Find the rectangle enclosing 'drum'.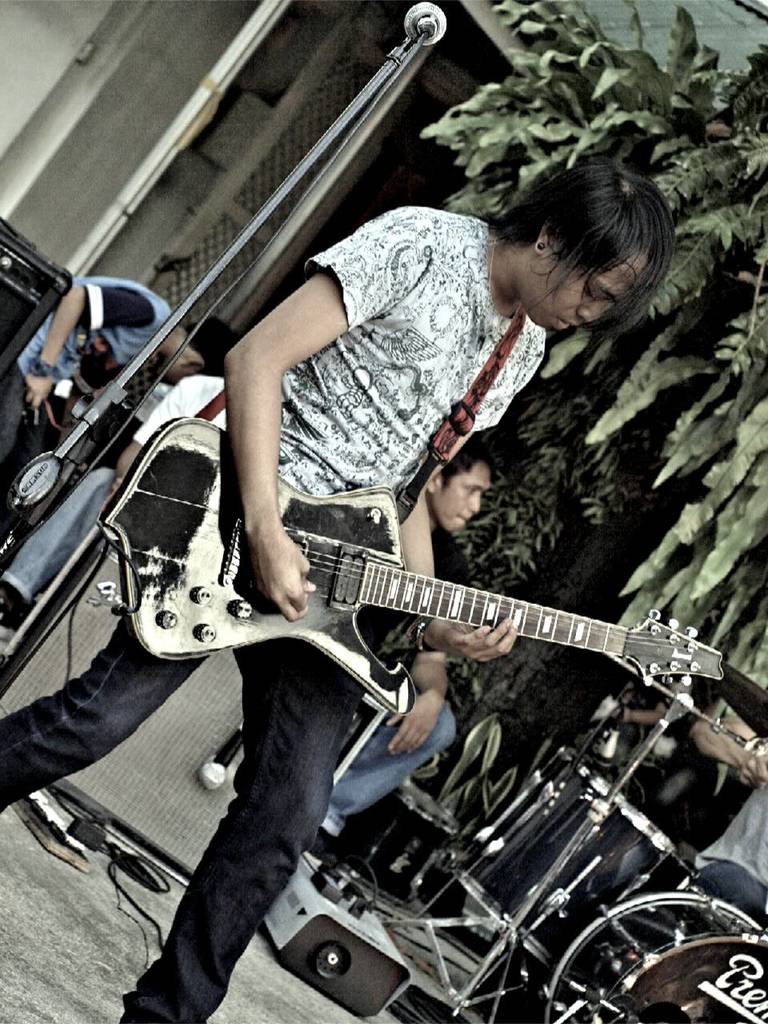
(left=452, top=766, right=702, bottom=966).
